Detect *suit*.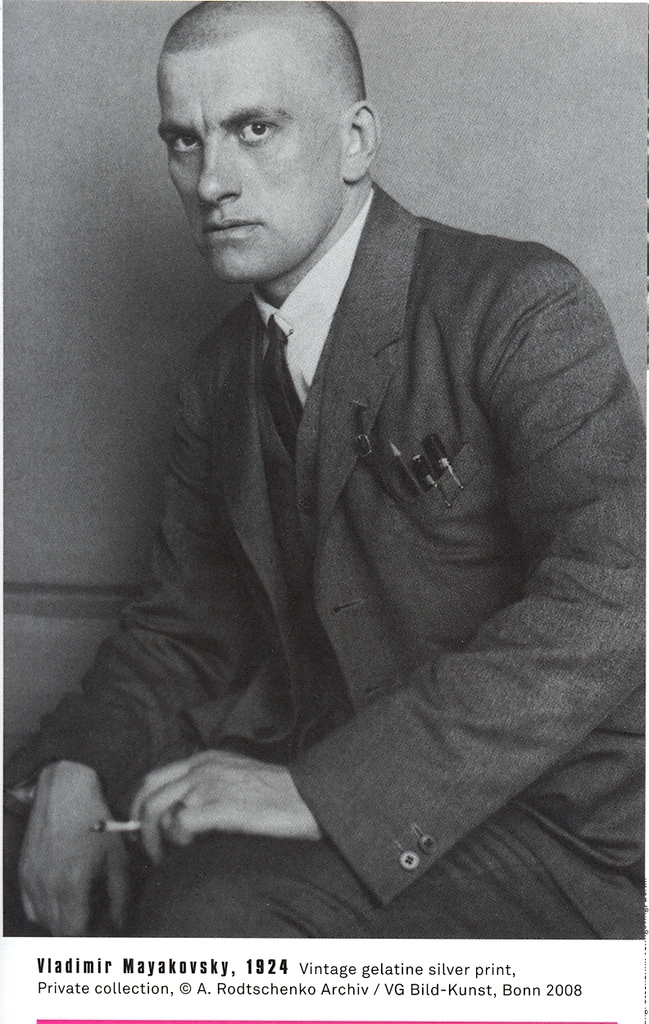
Detected at bbox=(43, 89, 630, 943).
